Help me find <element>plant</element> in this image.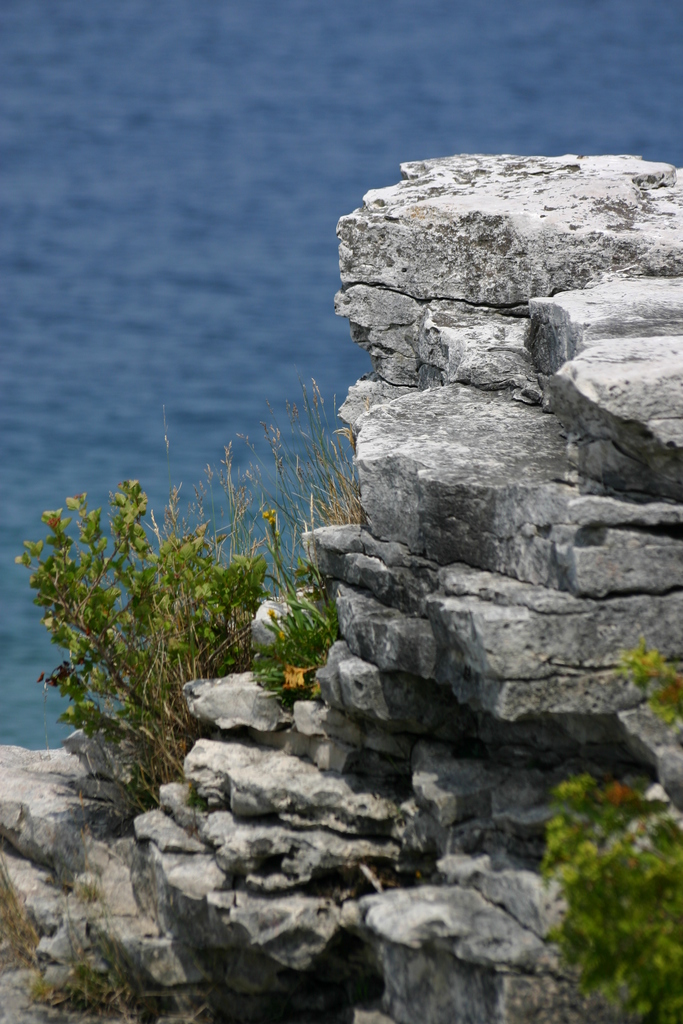
Found it: 262/566/353/699.
